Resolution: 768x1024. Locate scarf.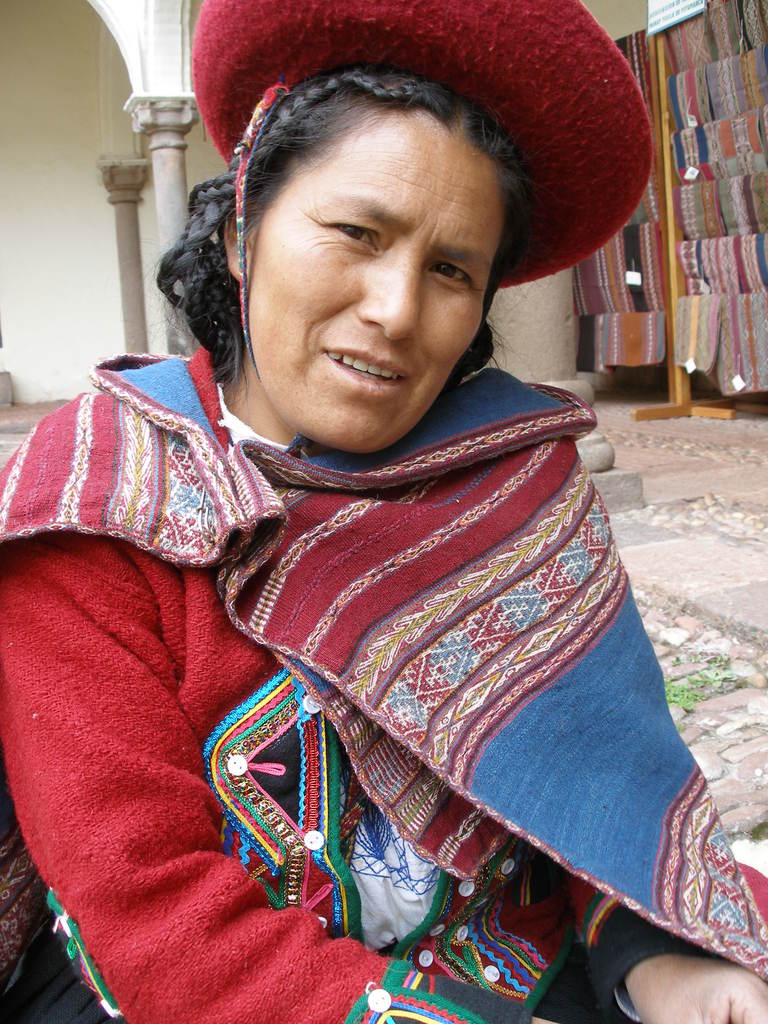
detection(0, 346, 767, 970).
